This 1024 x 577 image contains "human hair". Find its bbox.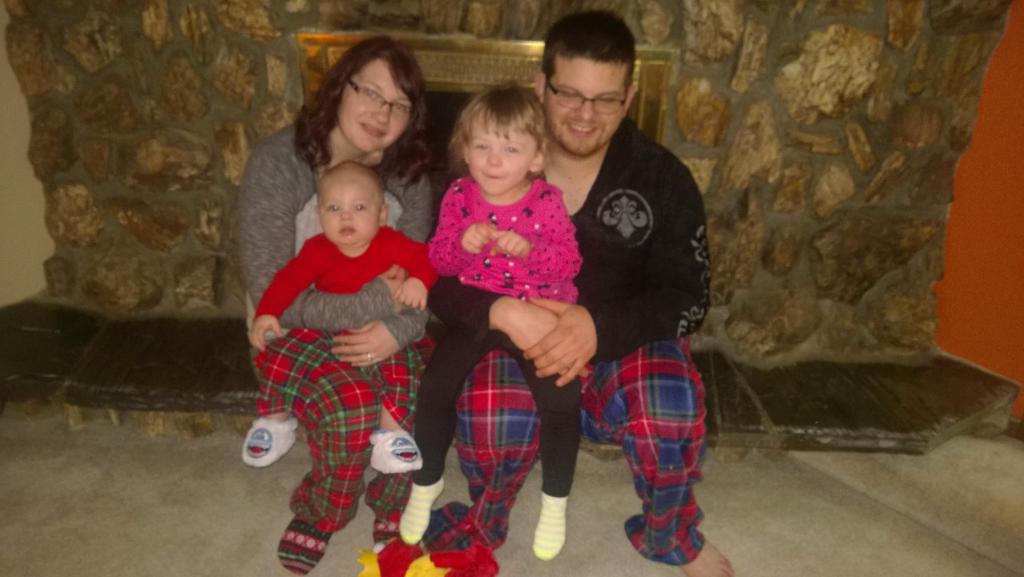
rect(435, 78, 554, 188).
